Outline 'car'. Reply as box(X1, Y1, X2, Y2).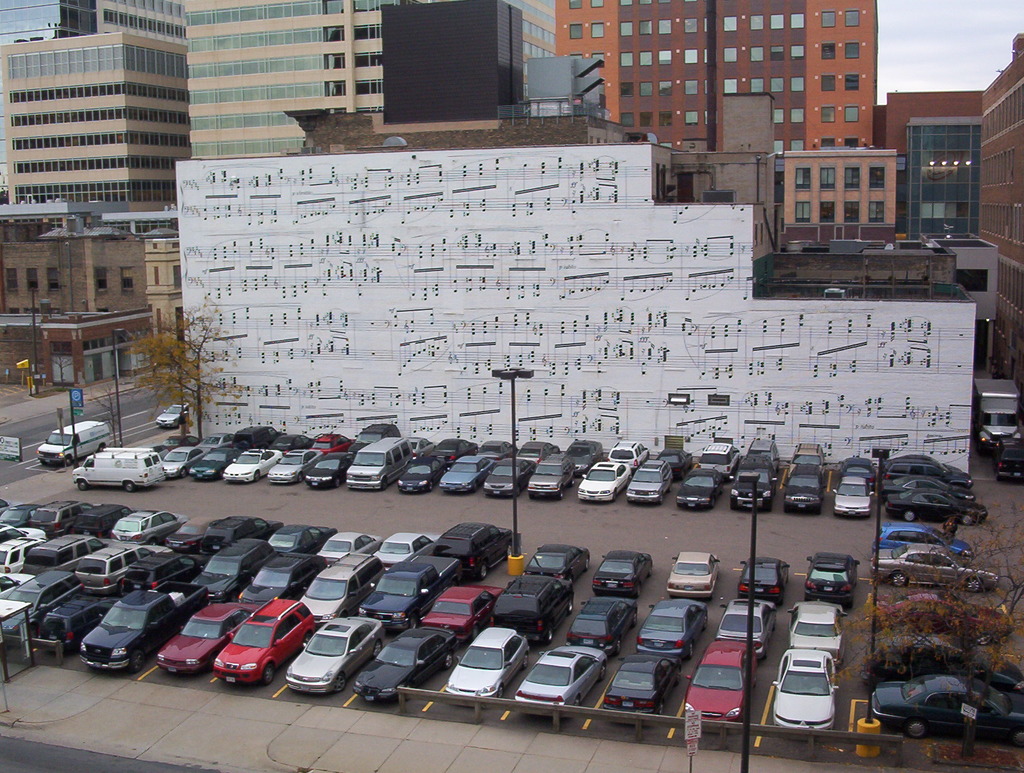
box(807, 553, 862, 608).
